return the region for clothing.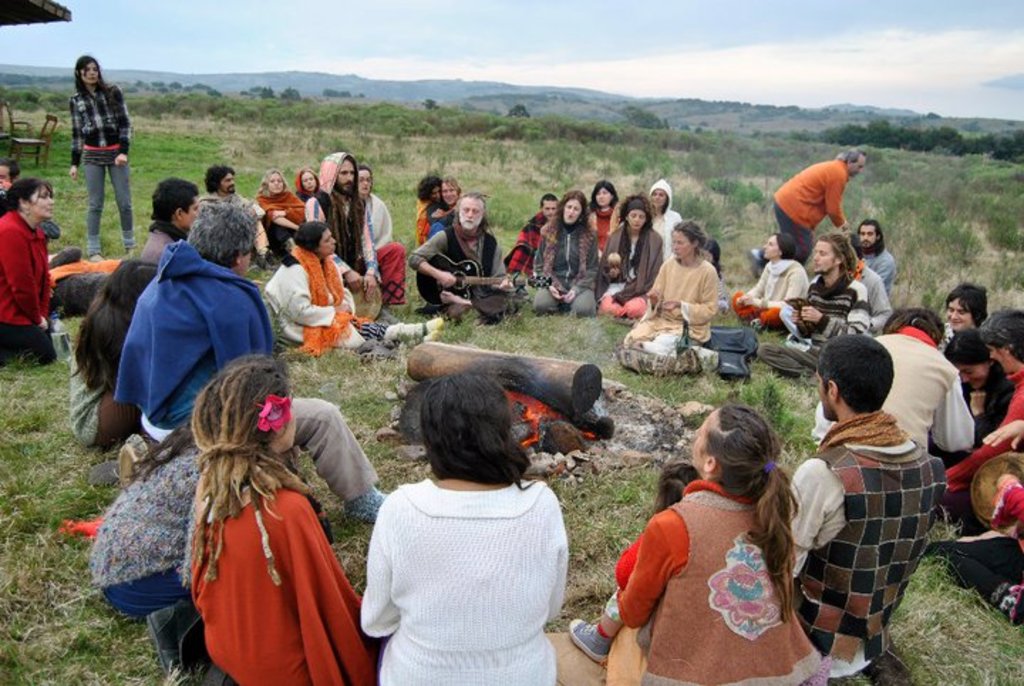
649:178:678:256.
